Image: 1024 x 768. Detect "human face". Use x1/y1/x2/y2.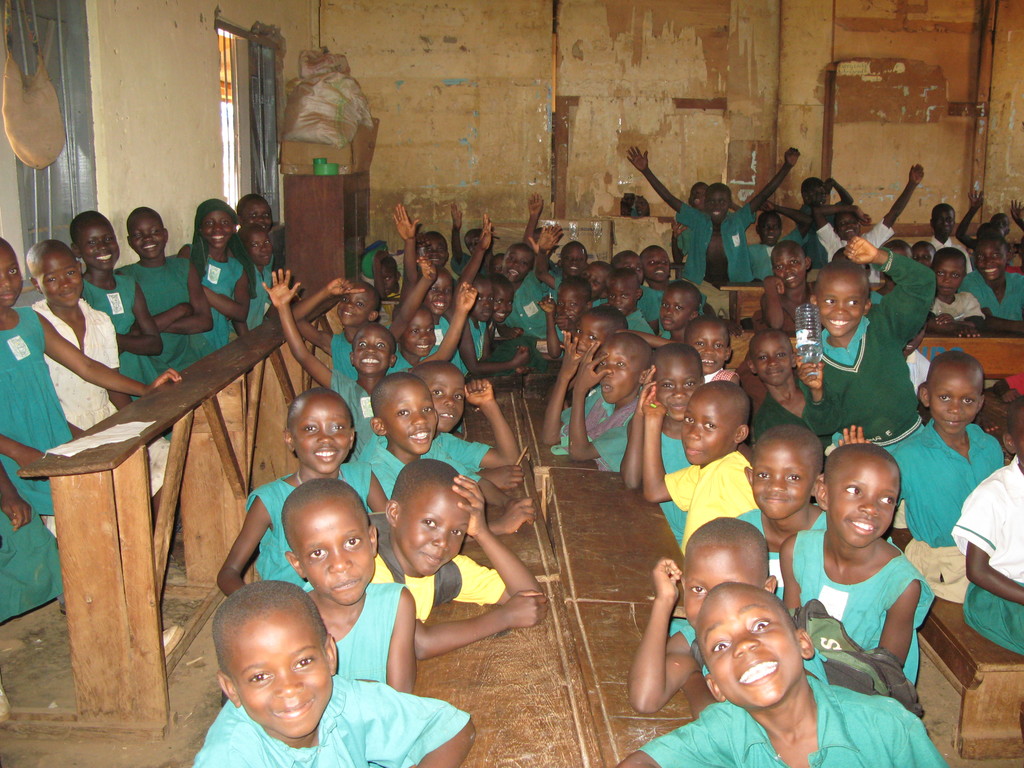
425/363/456/428.
